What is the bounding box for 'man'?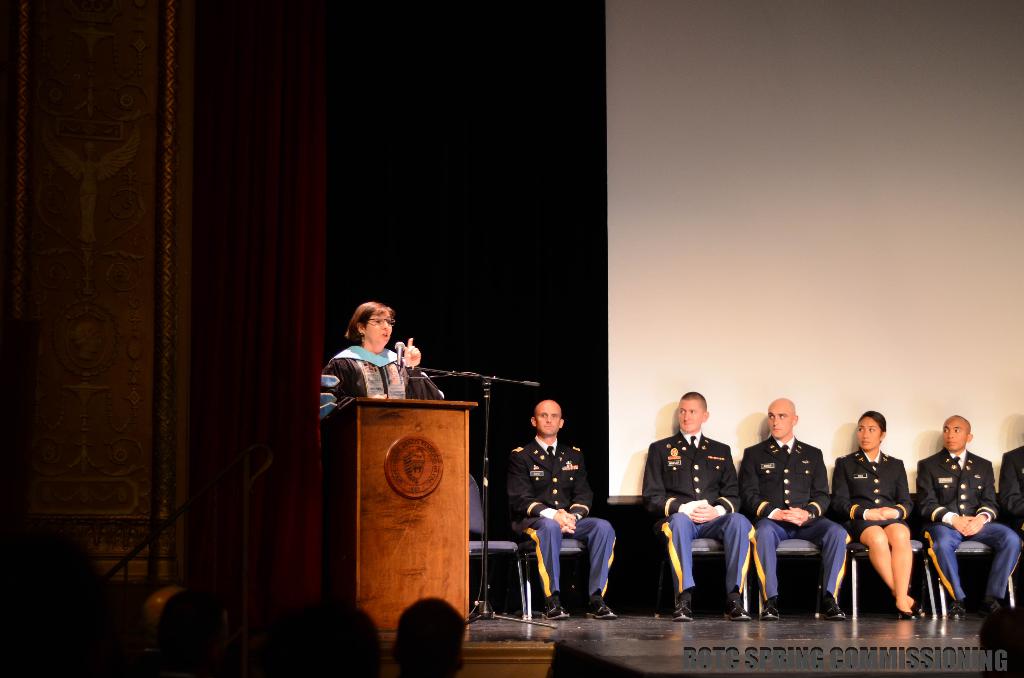
bbox=[729, 396, 843, 612].
